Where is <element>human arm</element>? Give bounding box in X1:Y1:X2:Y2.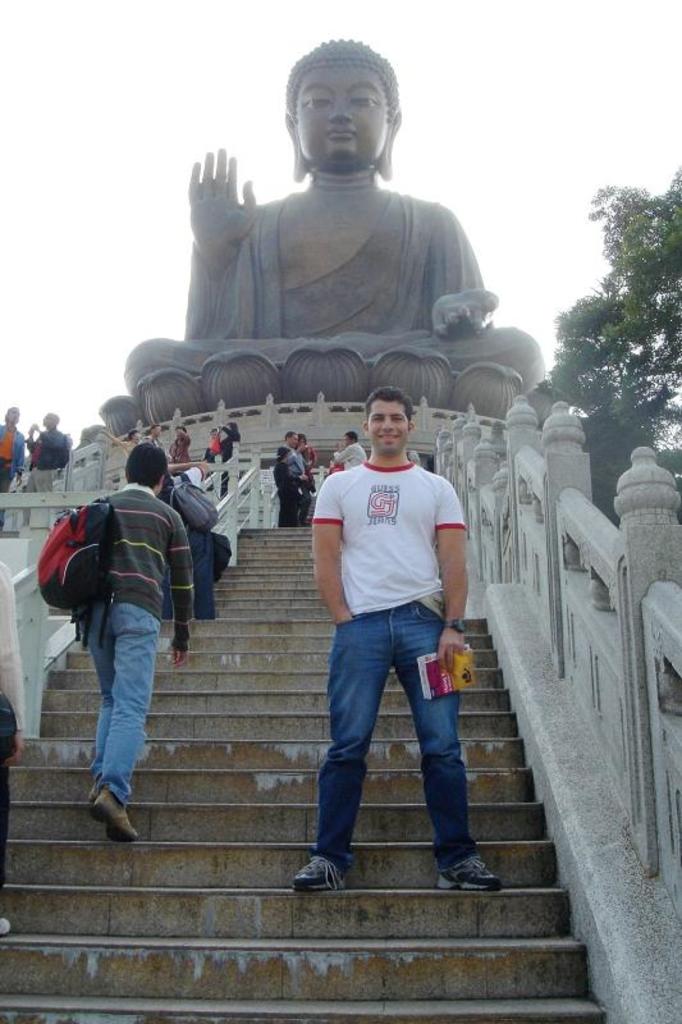
14:431:23:481.
